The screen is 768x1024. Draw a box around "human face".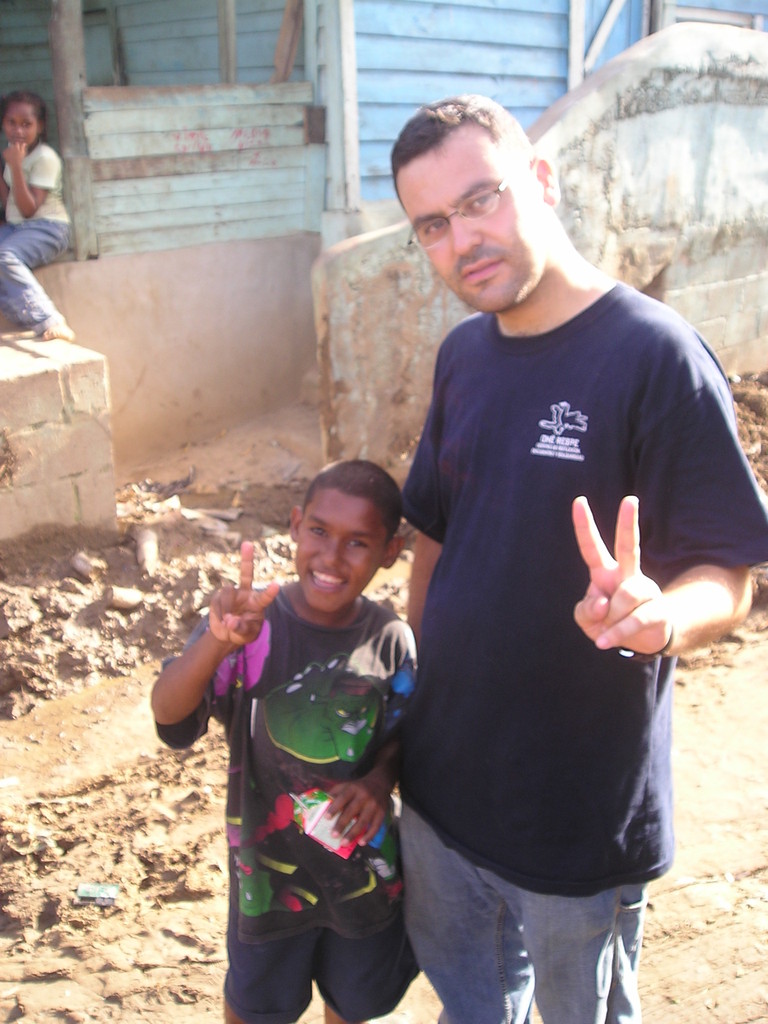
(left=292, top=492, right=387, bottom=618).
